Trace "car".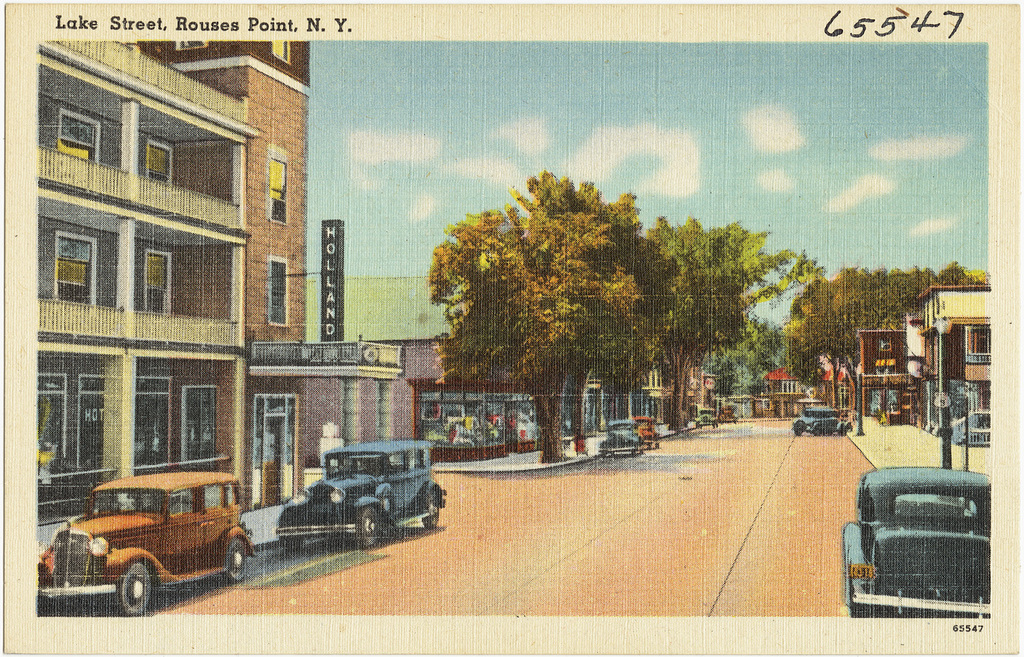
Traced to 270, 439, 446, 552.
